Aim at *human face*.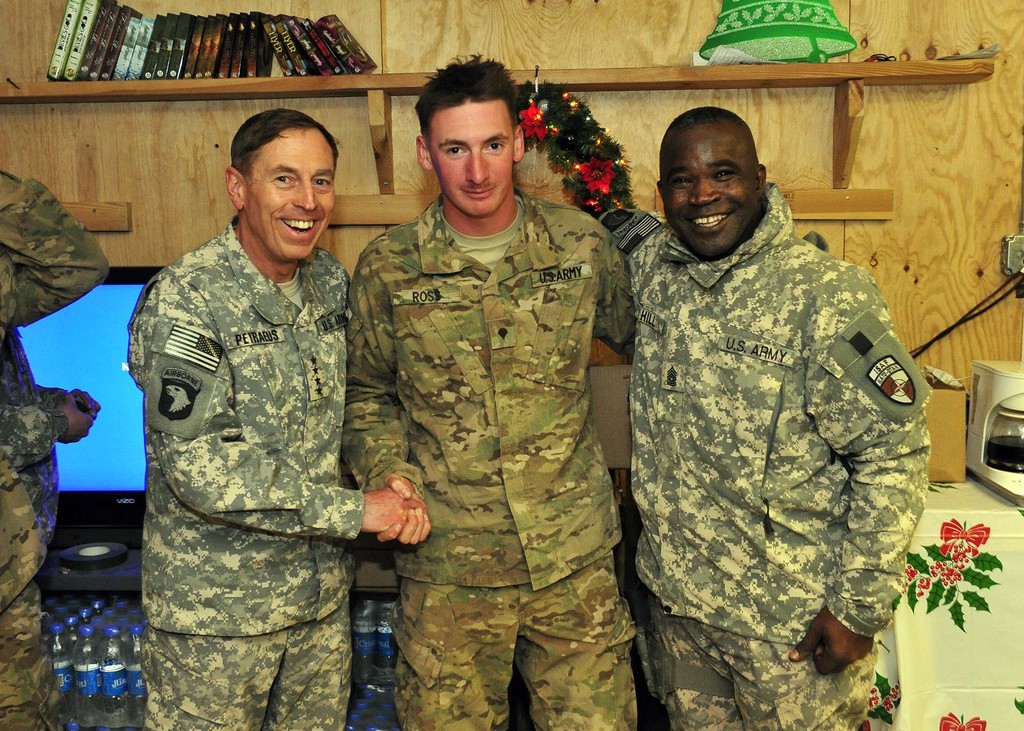
Aimed at [427,112,513,212].
